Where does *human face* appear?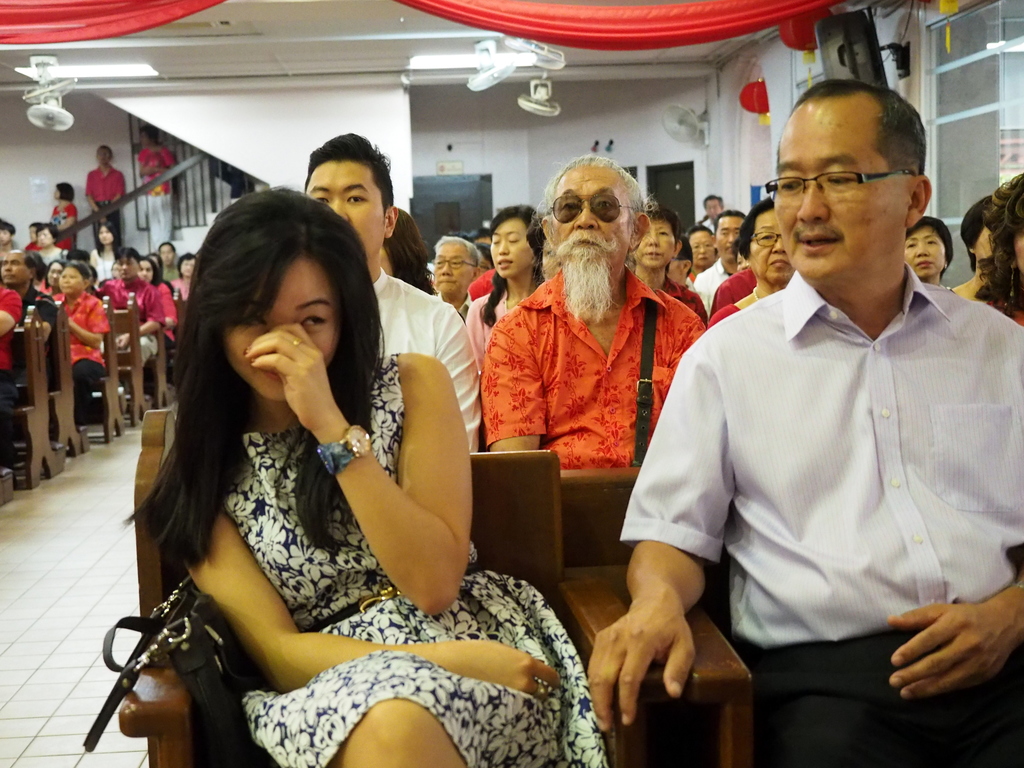
Appears at locate(705, 198, 721, 218).
